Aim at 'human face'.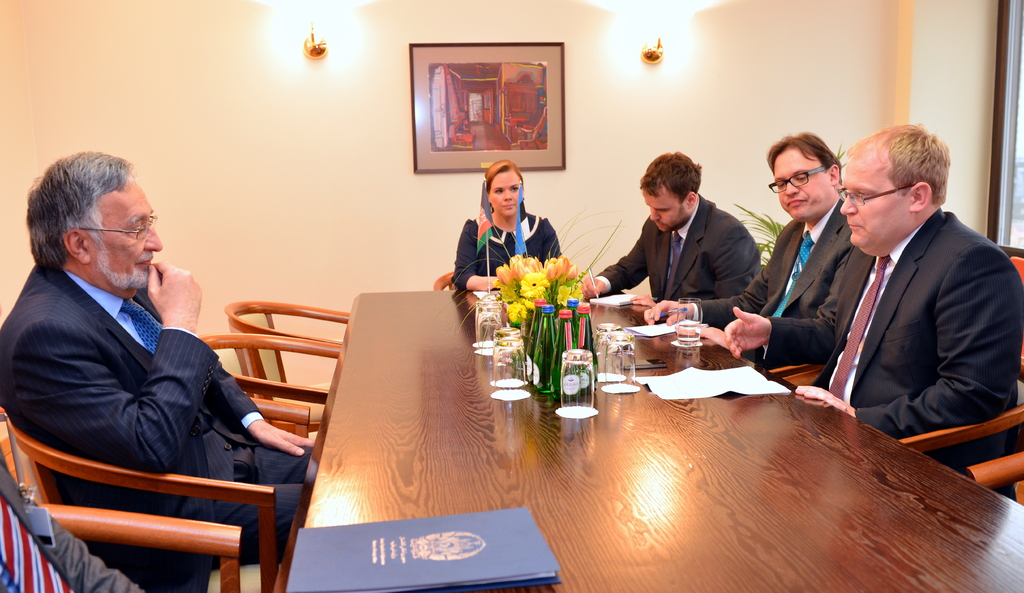
Aimed at [488, 170, 524, 221].
